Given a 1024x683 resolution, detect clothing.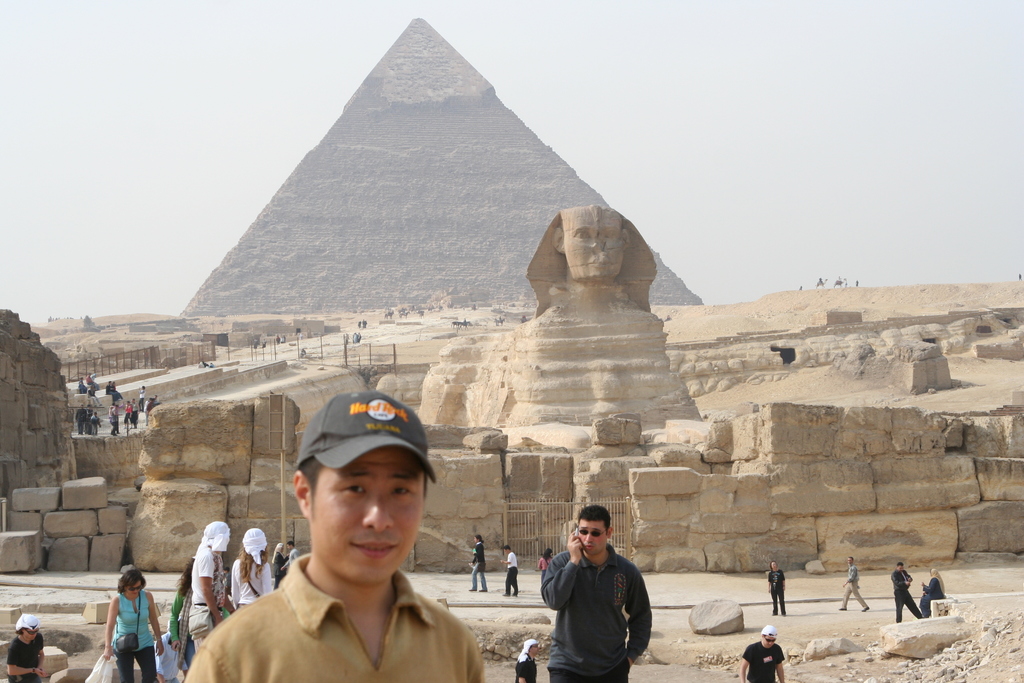
(left=768, top=572, right=787, bottom=614).
